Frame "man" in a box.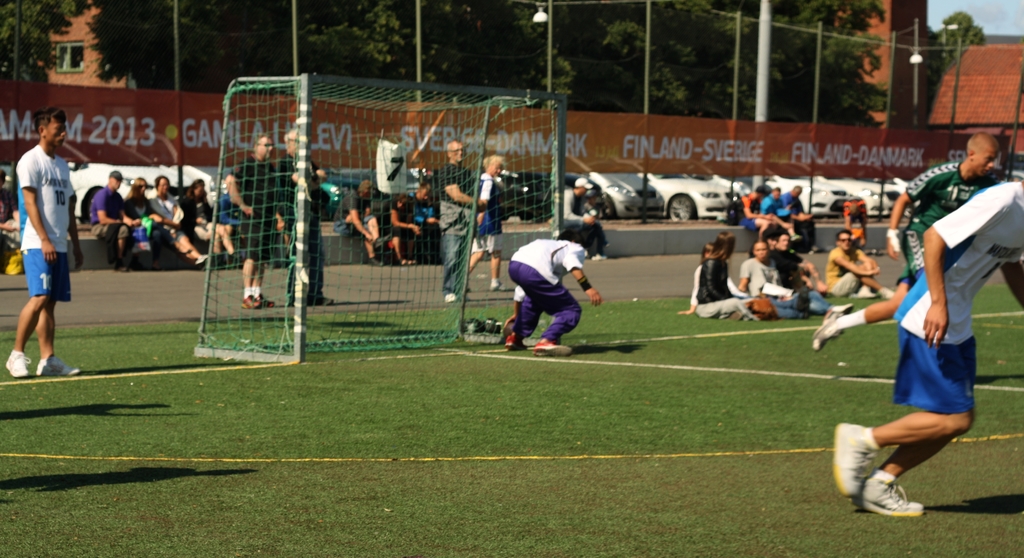
[563, 177, 612, 261].
